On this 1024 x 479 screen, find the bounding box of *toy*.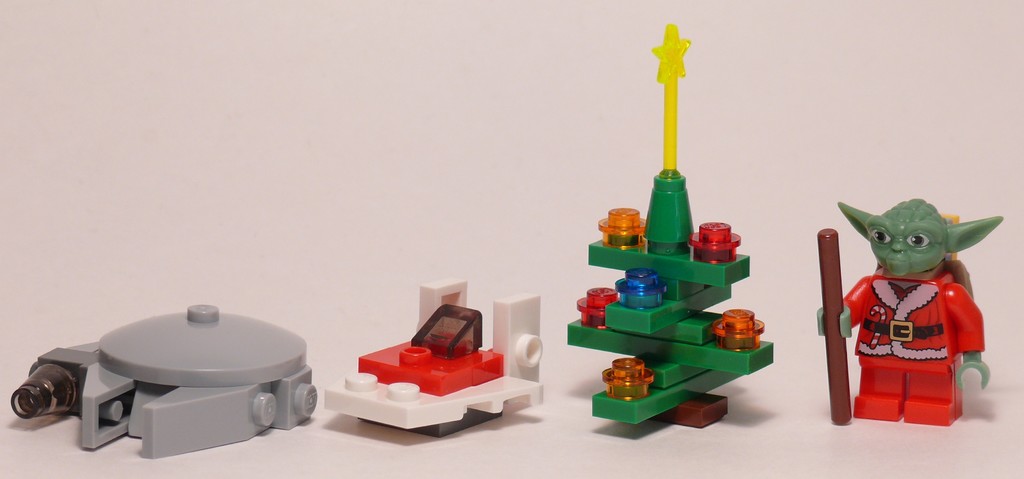
Bounding box: [left=12, top=301, right=316, bottom=459].
